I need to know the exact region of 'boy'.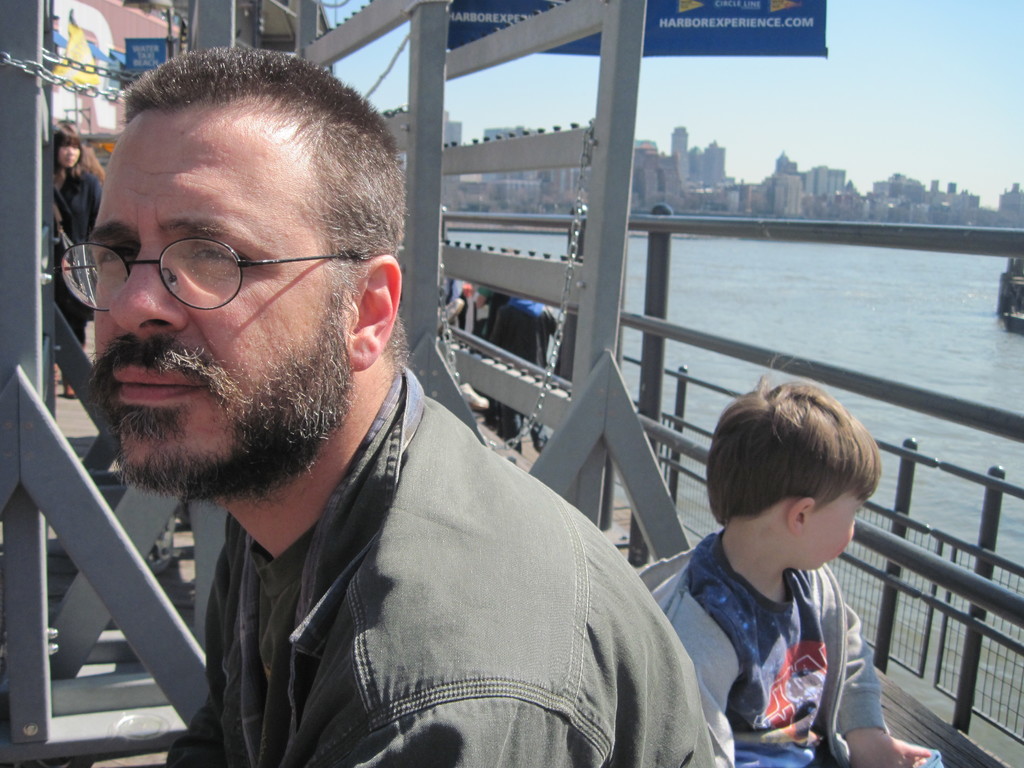
Region: {"x1": 629, "y1": 382, "x2": 947, "y2": 767}.
